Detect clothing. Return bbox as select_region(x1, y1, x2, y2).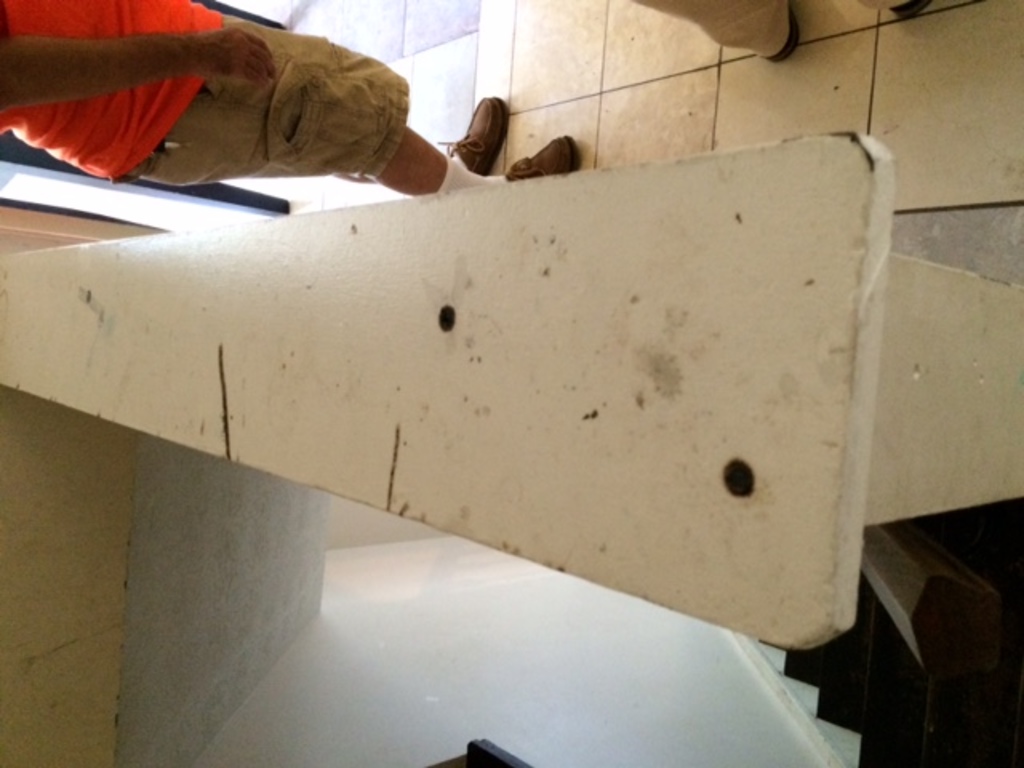
select_region(621, 0, 798, 64).
